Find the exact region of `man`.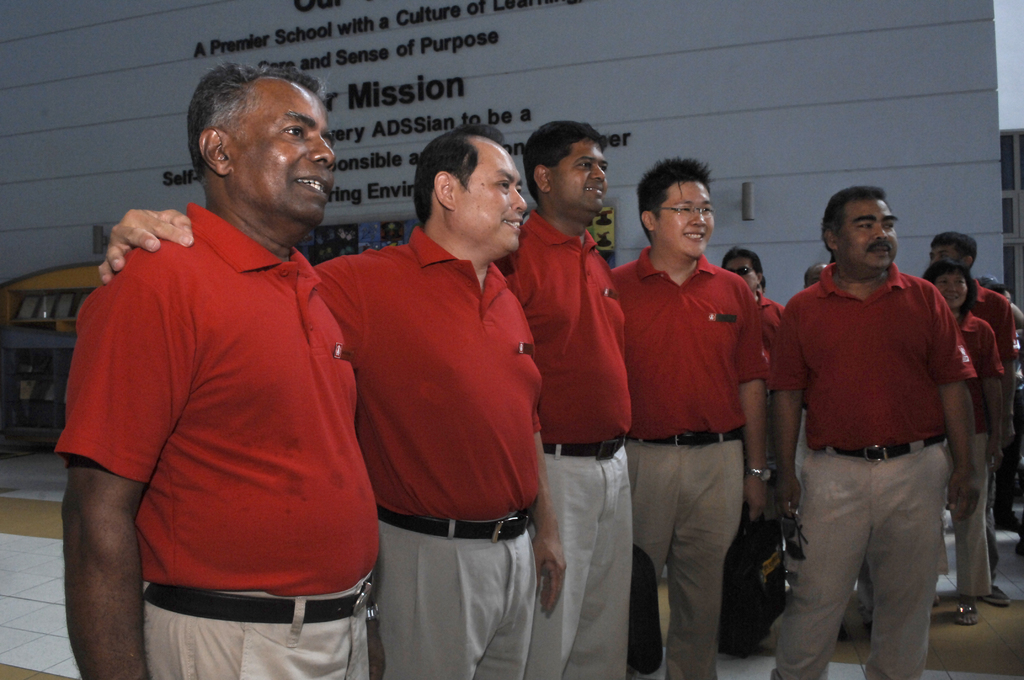
Exact region: (768, 175, 998, 673).
